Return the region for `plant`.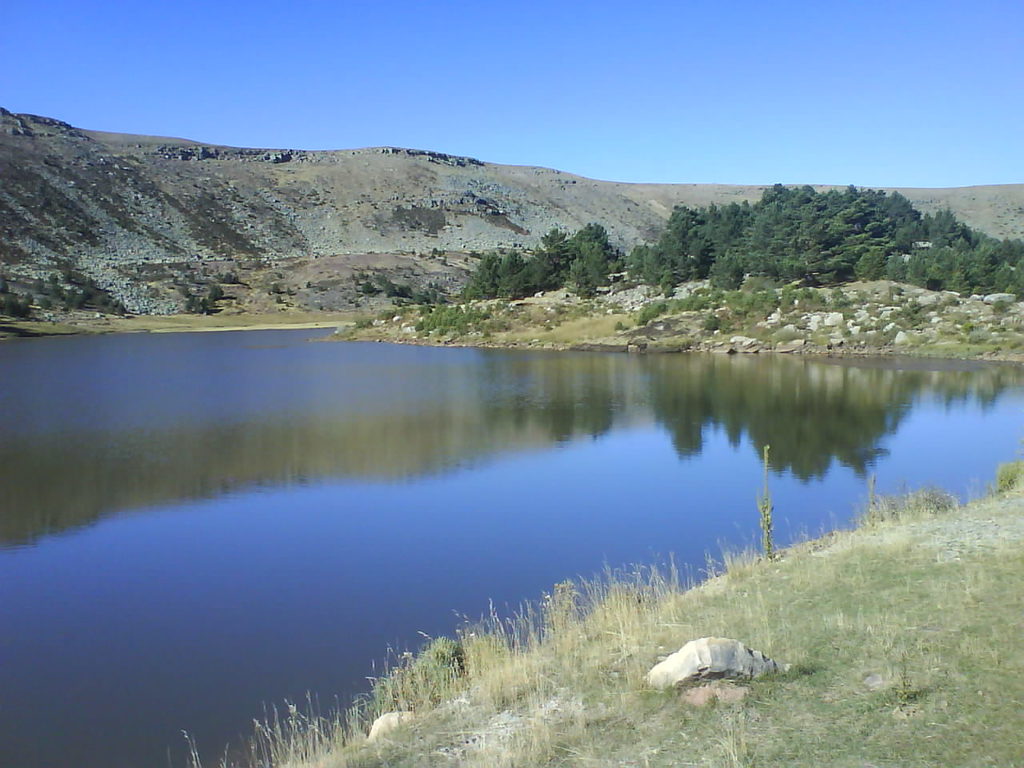
{"left": 189, "top": 296, "right": 201, "bottom": 314}.
